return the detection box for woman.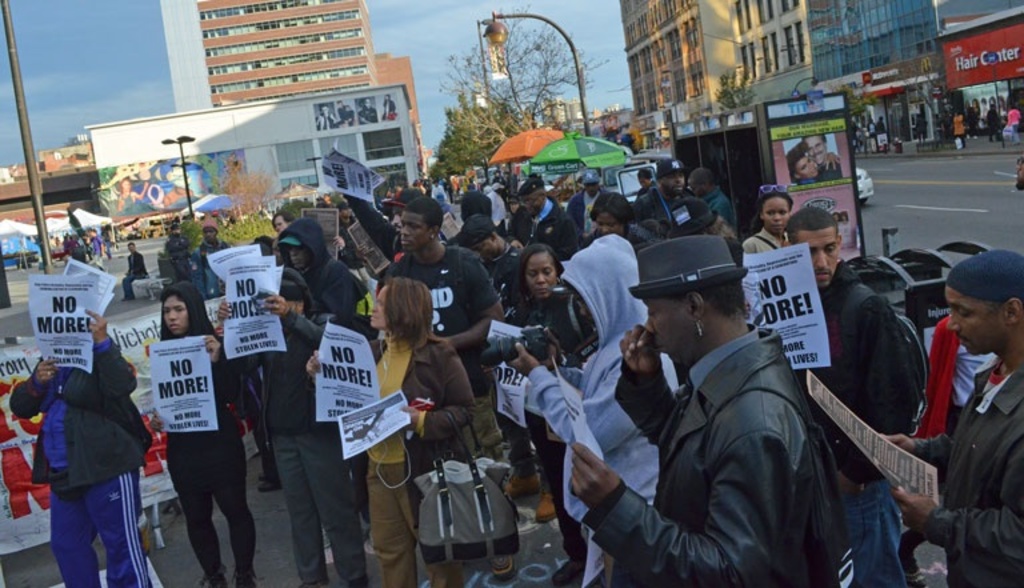
(740,189,789,256).
